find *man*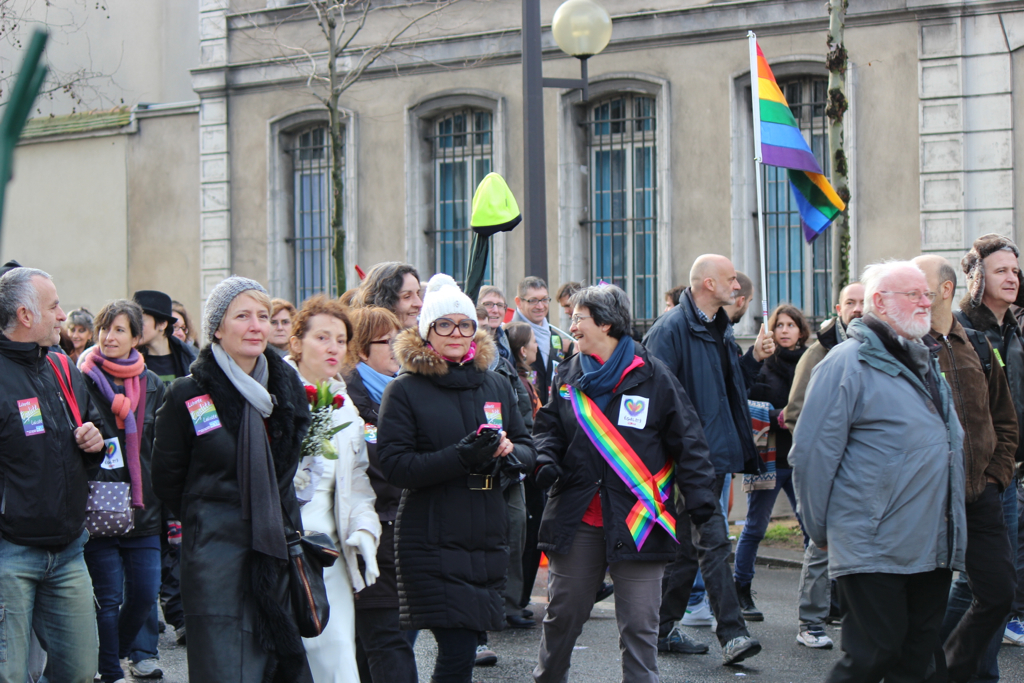
Rect(0, 262, 114, 682)
